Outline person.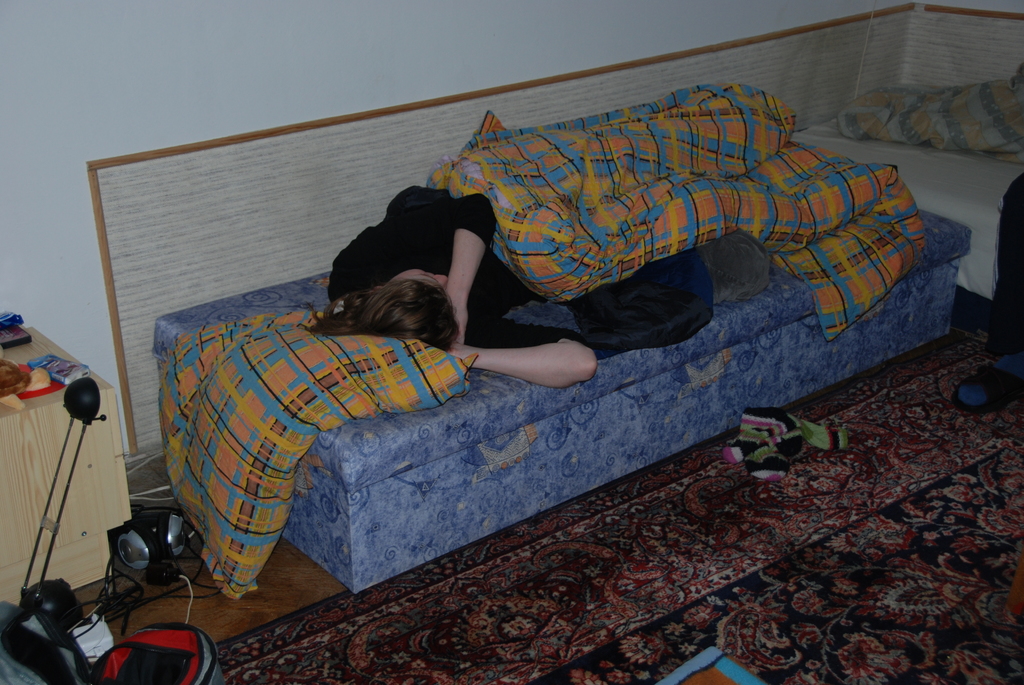
Outline: (left=305, top=182, right=772, bottom=392).
